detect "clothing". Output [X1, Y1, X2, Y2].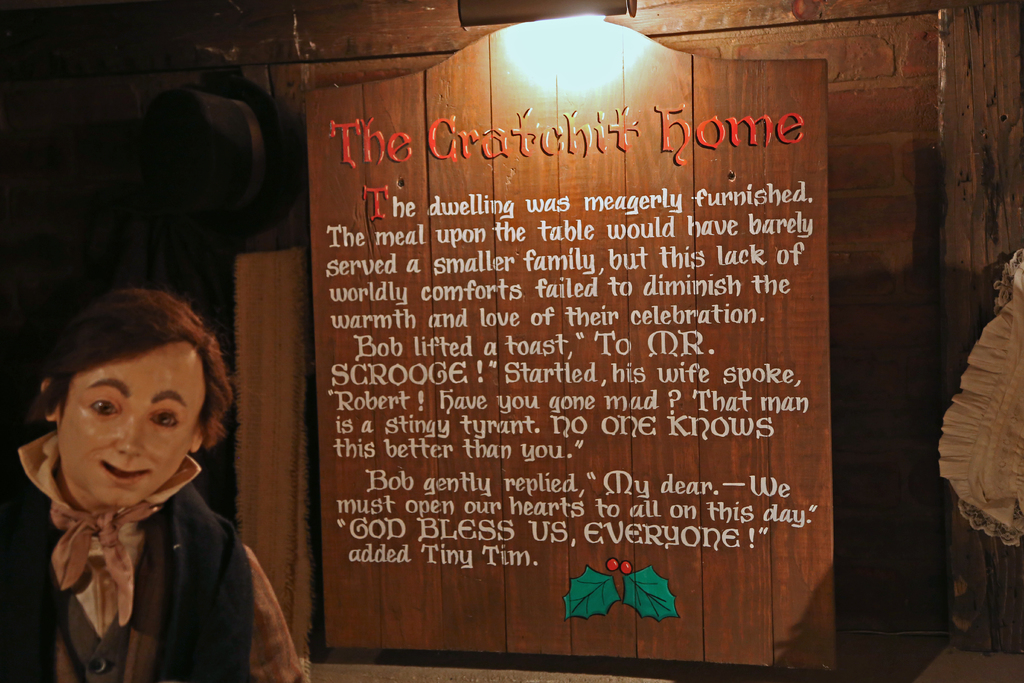
[0, 432, 314, 682].
